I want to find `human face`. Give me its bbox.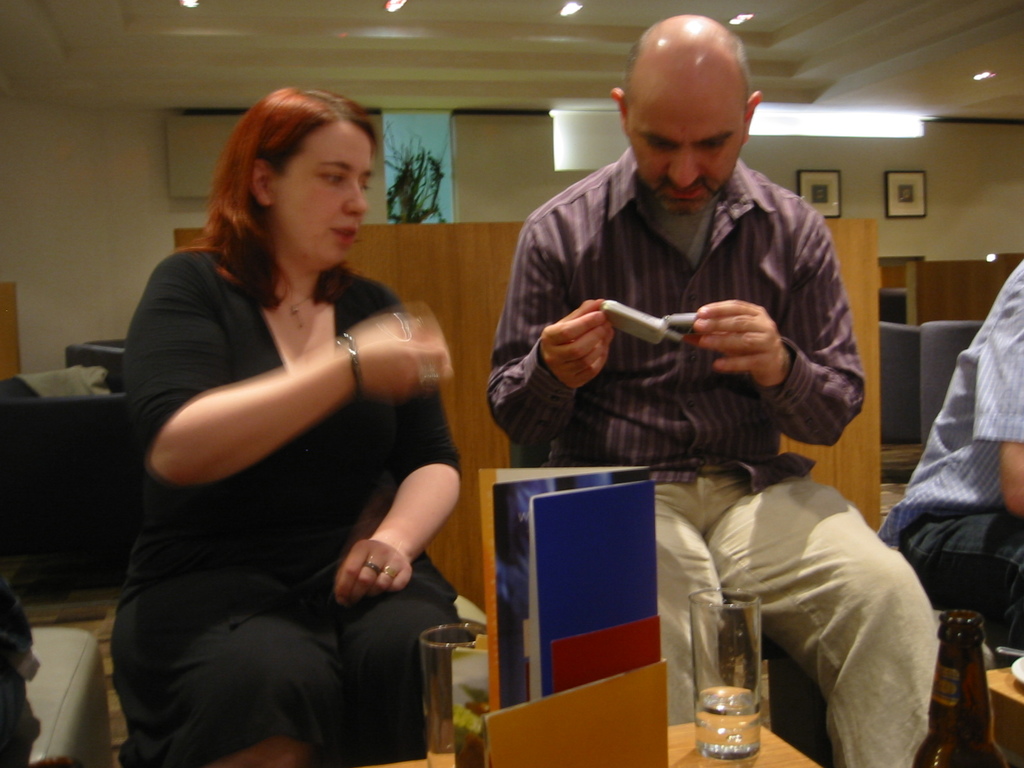
region(268, 123, 372, 273).
